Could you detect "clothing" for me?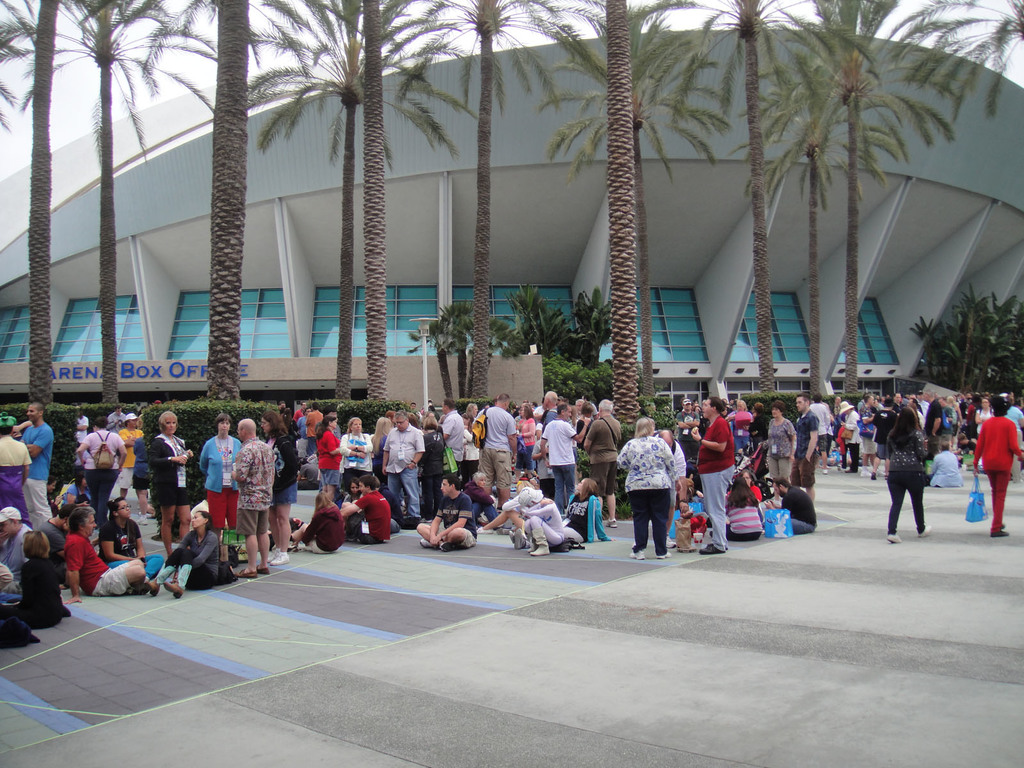
Detection result: l=4, t=524, r=28, b=560.
